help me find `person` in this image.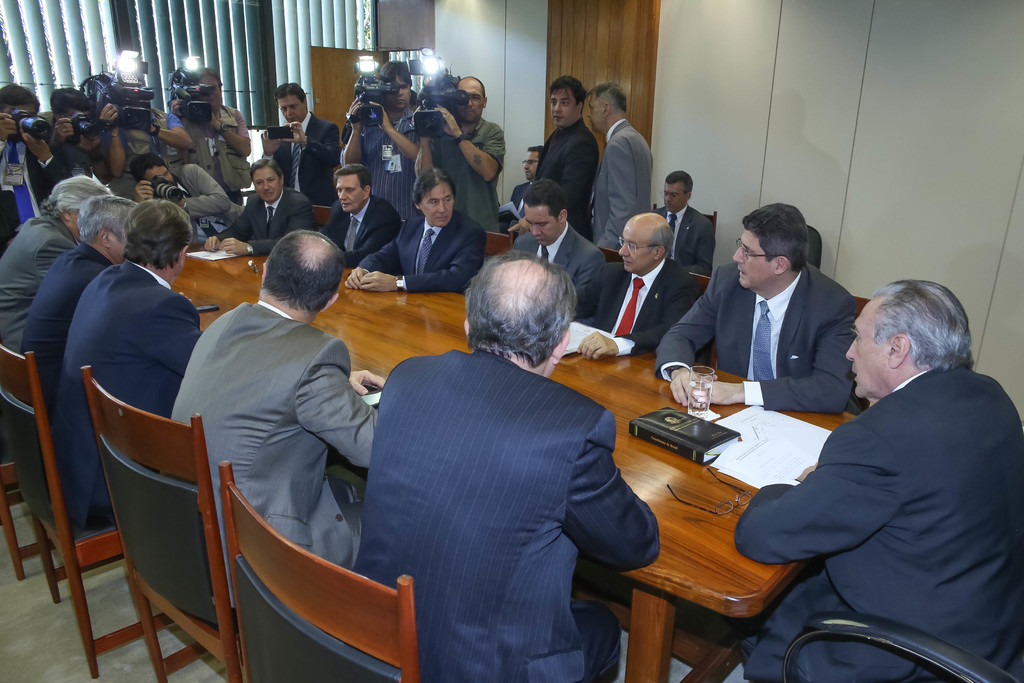
Found it: (x1=659, y1=167, x2=717, y2=276).
